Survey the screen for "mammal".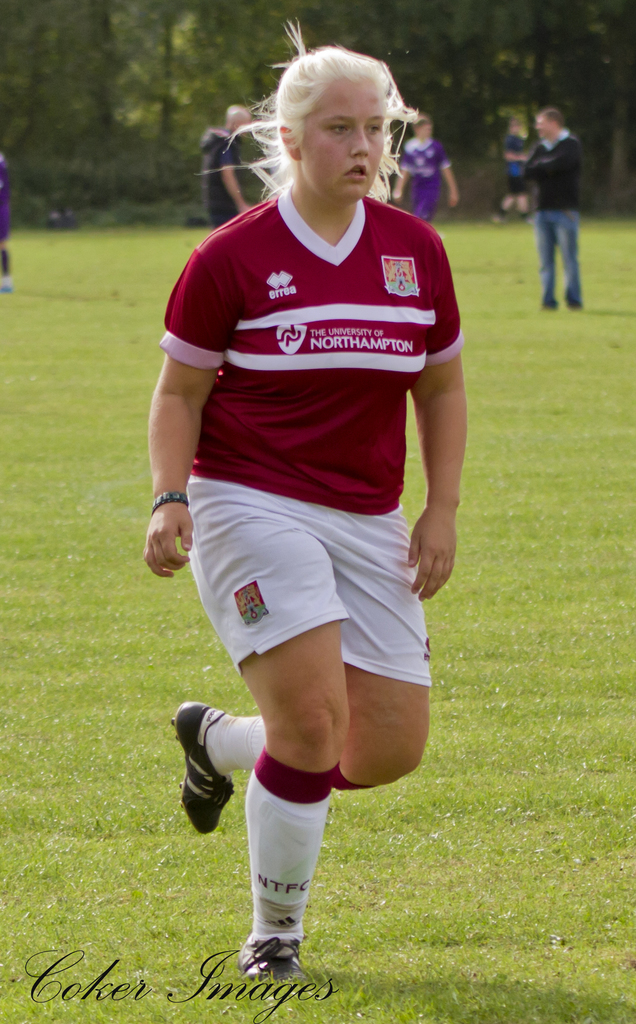
Survey found: rect(519, 106, 581, 307).
